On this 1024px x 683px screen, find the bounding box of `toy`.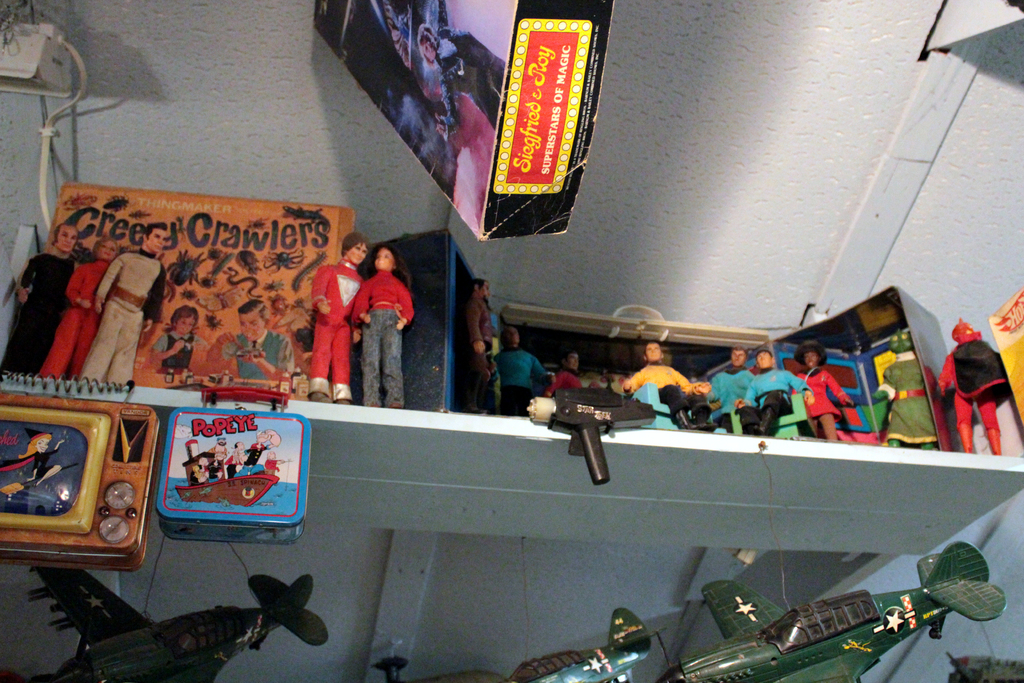
Bounding box: (653, 541, 1004, 682).
